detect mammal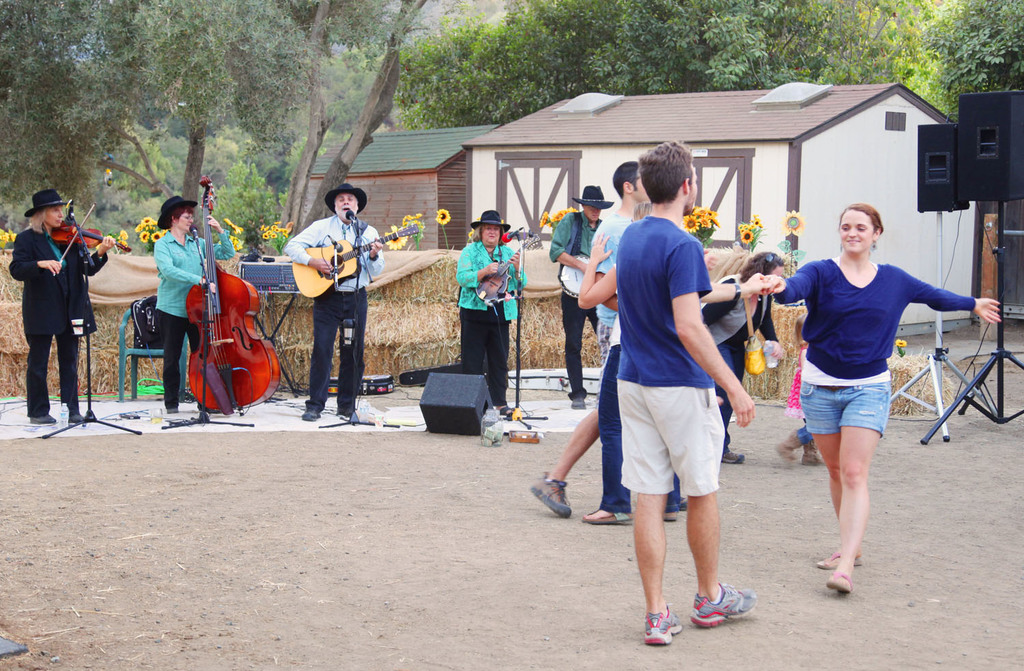
9/193/91/416
